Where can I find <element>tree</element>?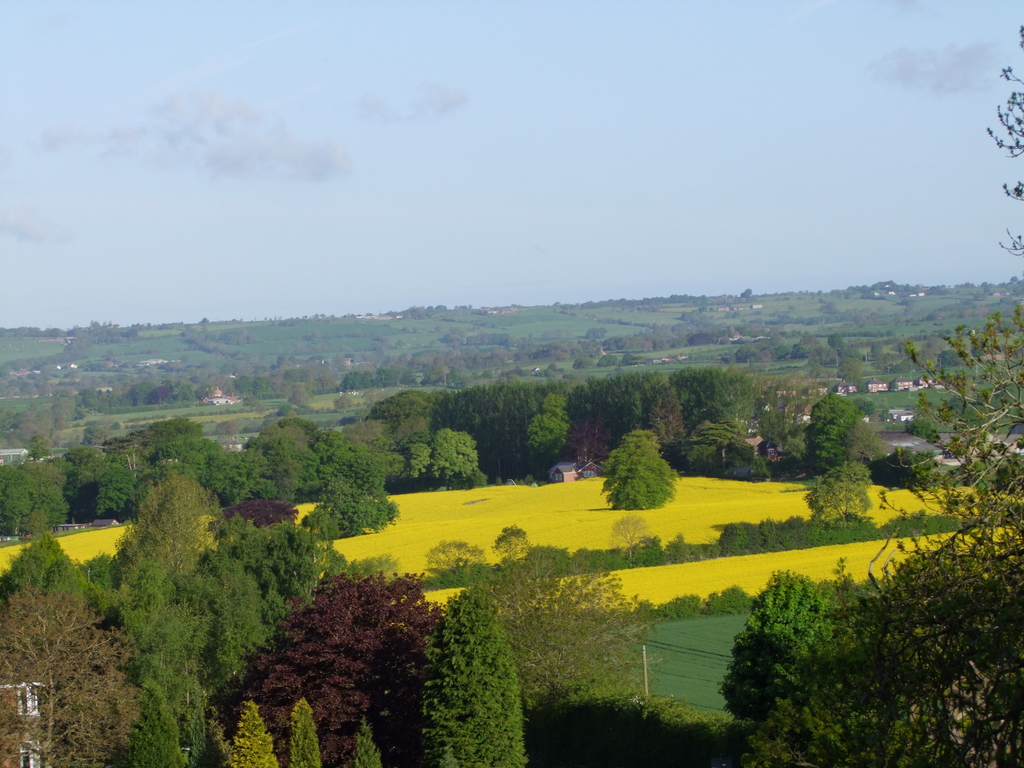
You can find it at box(280, 692, 332, 767).
